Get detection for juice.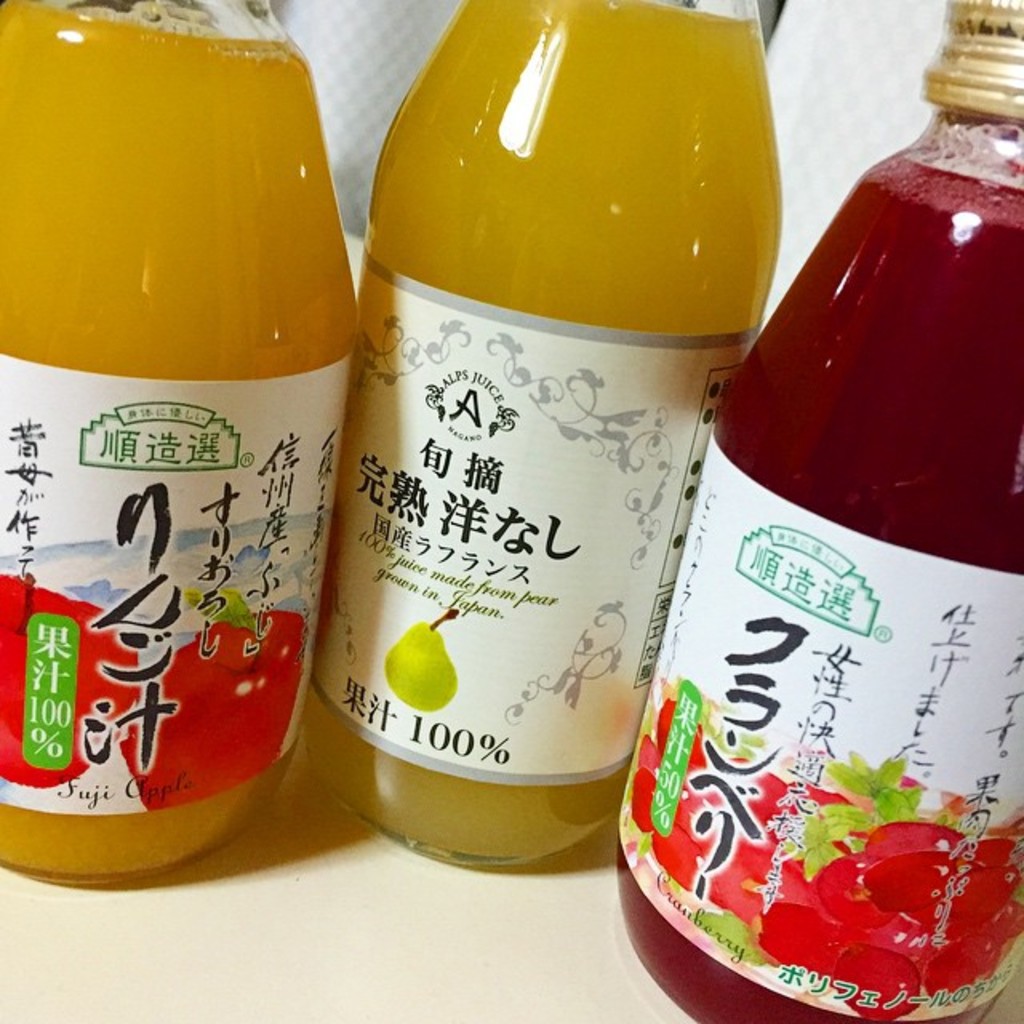
Detection: {"x1": 610, "y1": 158, "x2": 1022, "y2": 1022}.
